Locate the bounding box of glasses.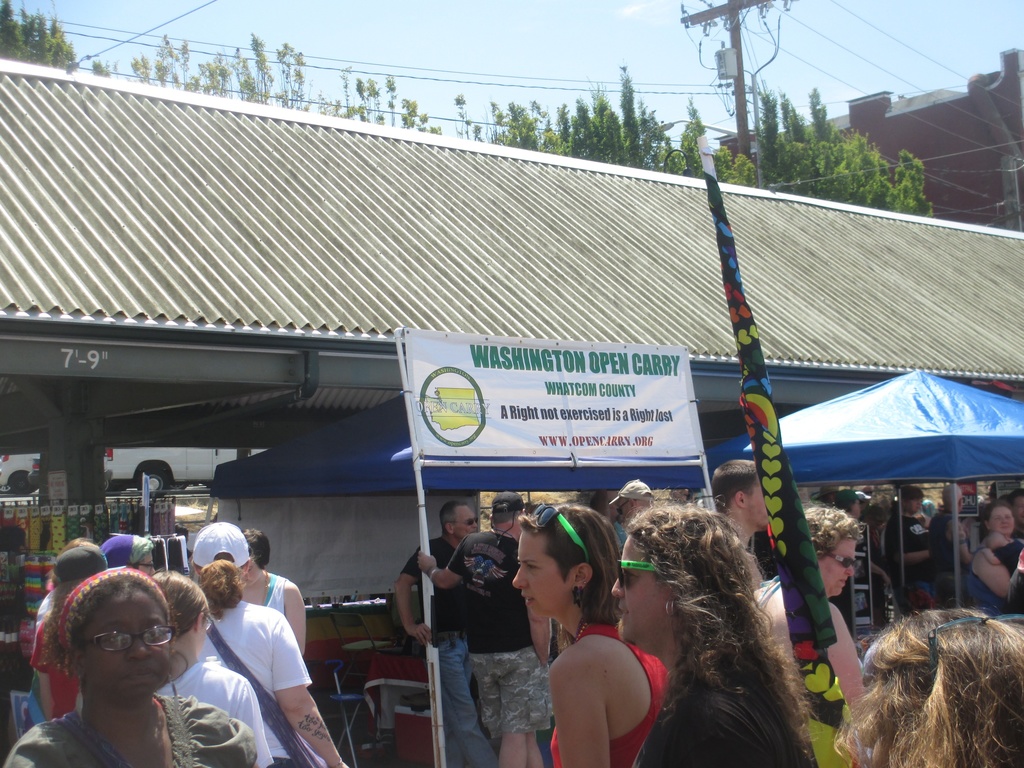
Bounding box: <box>202,611,218,632</box>.
